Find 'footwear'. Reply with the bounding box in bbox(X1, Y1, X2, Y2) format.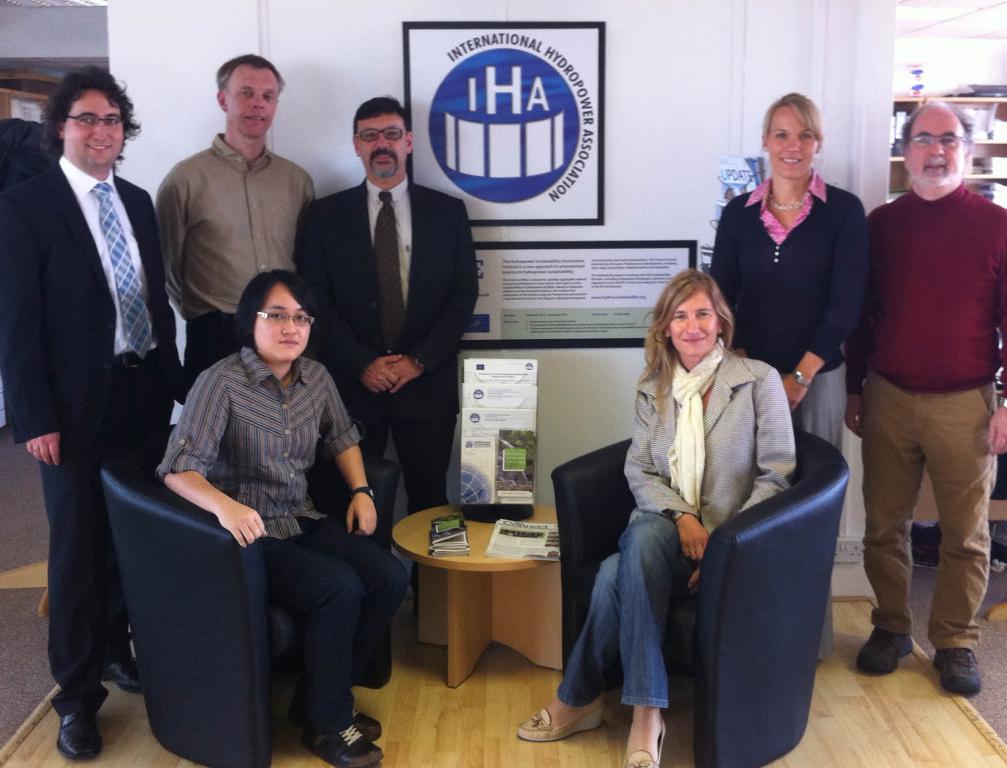
bbox(99, 653, 147, 696).
